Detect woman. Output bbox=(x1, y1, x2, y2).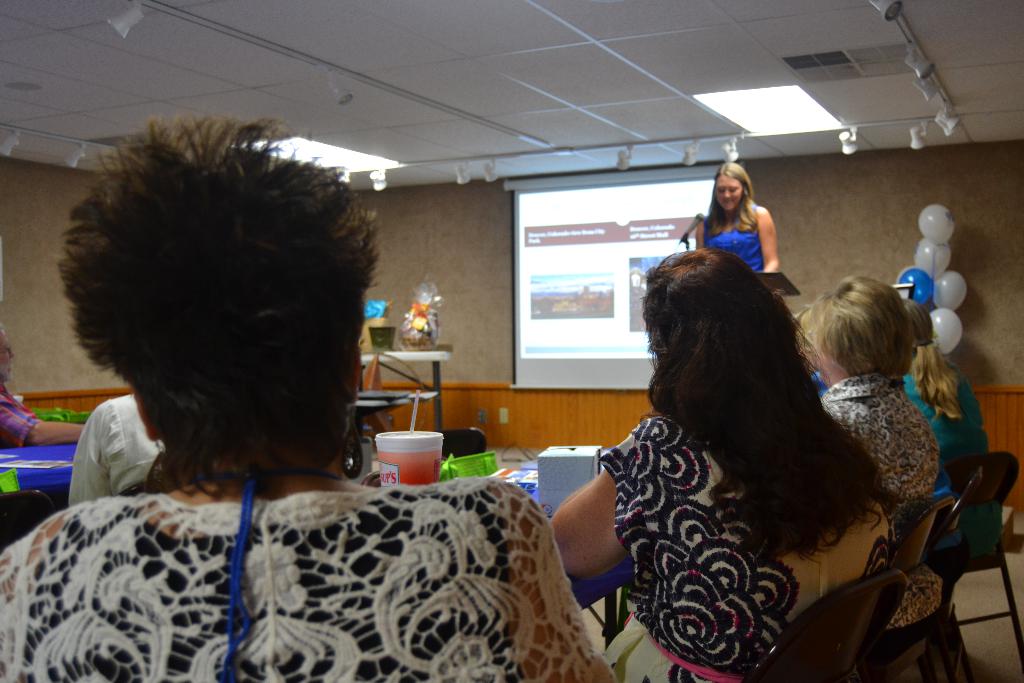
bbox=(690, 164, 790, 280).
